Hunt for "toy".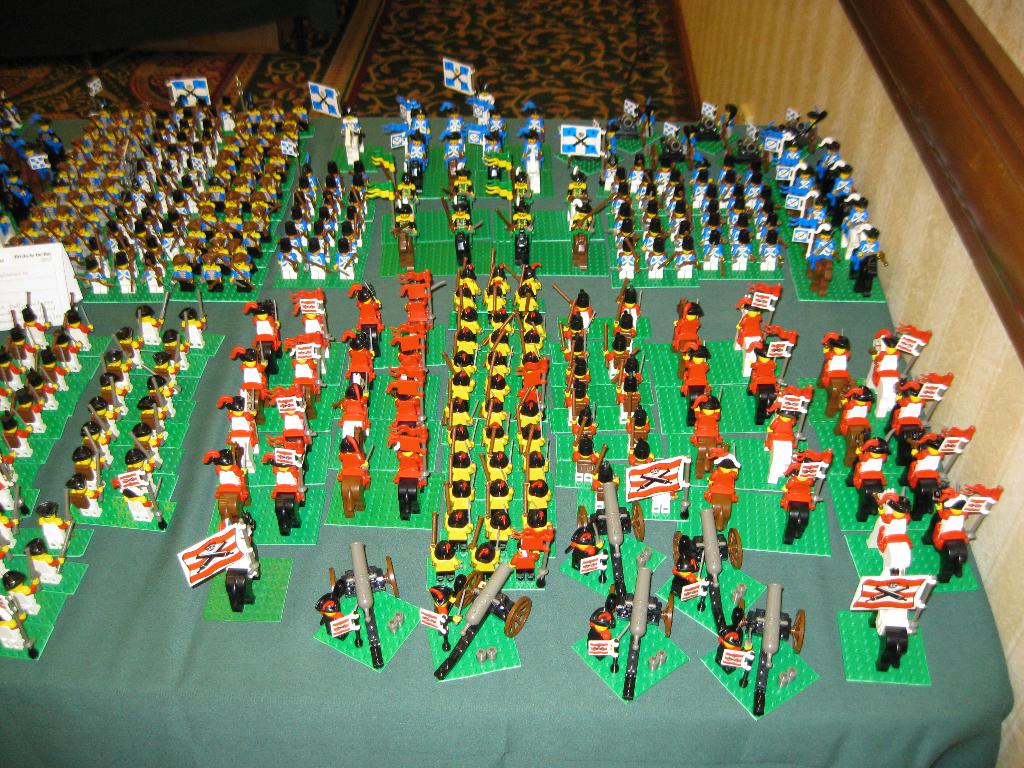
Hunted down at x1=290, y1=207, x2=306, y2=237.
